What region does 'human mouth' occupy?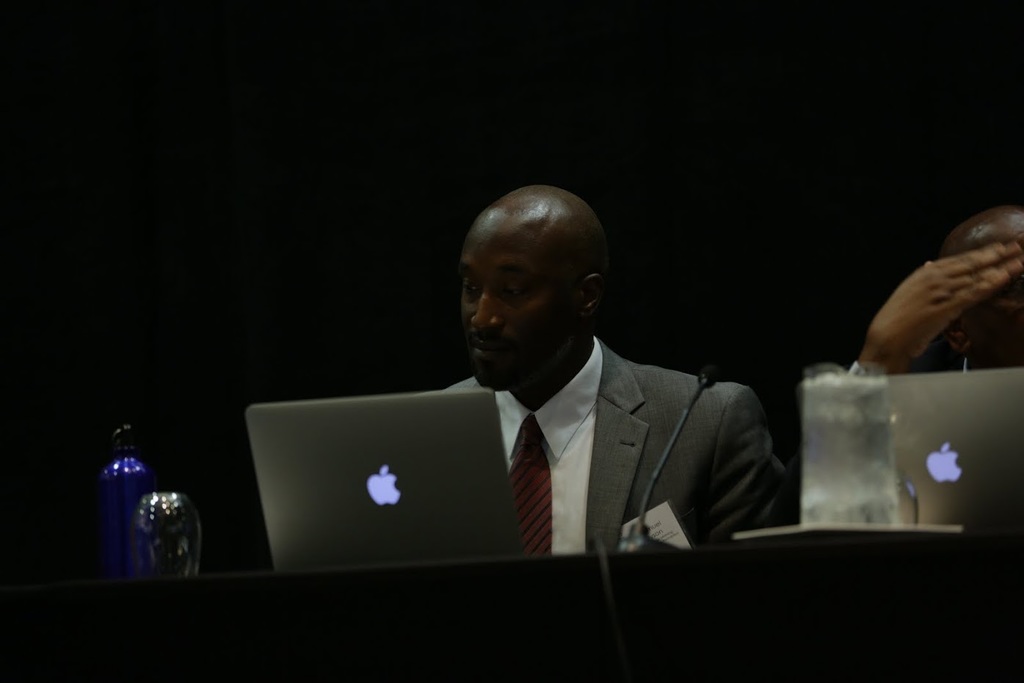
<region>474, 342, 510, 361</region>.
